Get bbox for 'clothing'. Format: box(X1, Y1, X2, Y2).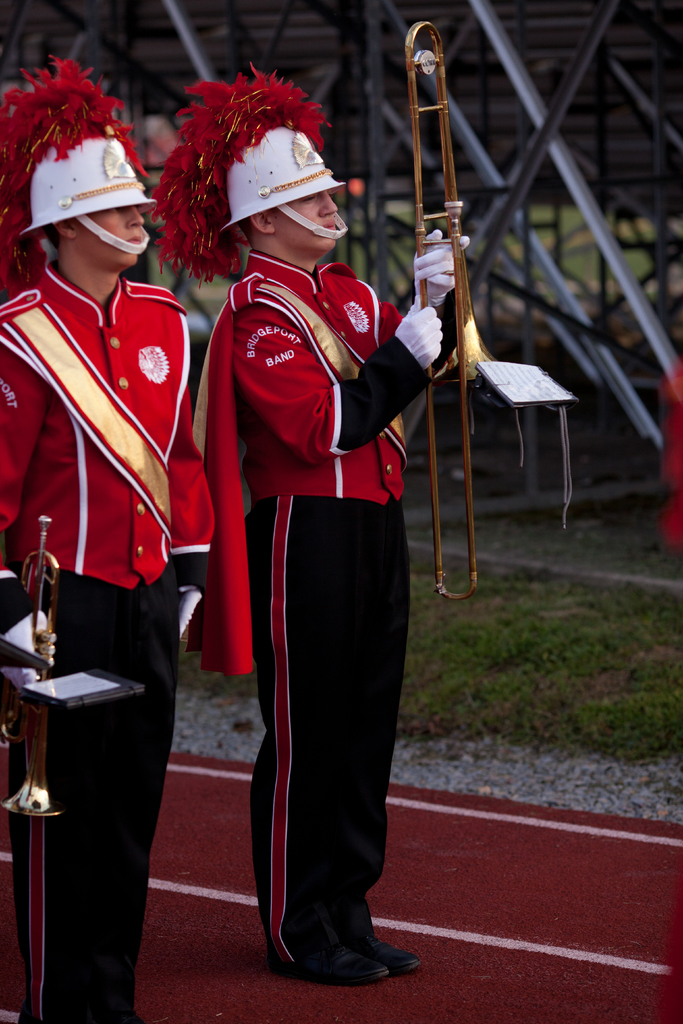
box(211, 160, 424, 918).
